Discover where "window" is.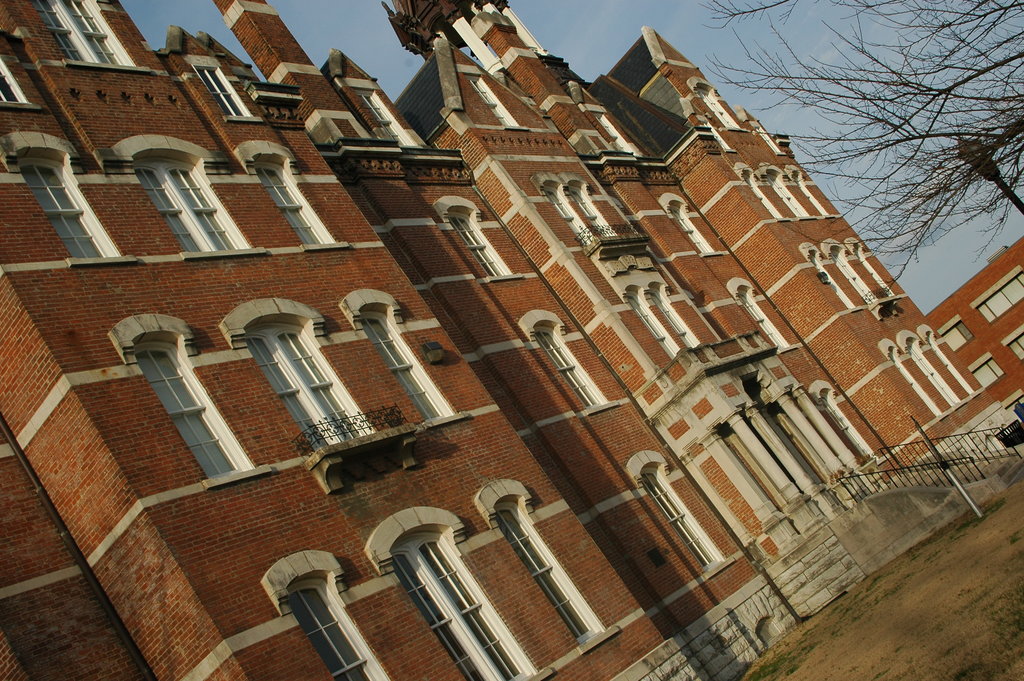
Discovered at pyautogui.locateOnScreen(0, 53, 44, 110).
